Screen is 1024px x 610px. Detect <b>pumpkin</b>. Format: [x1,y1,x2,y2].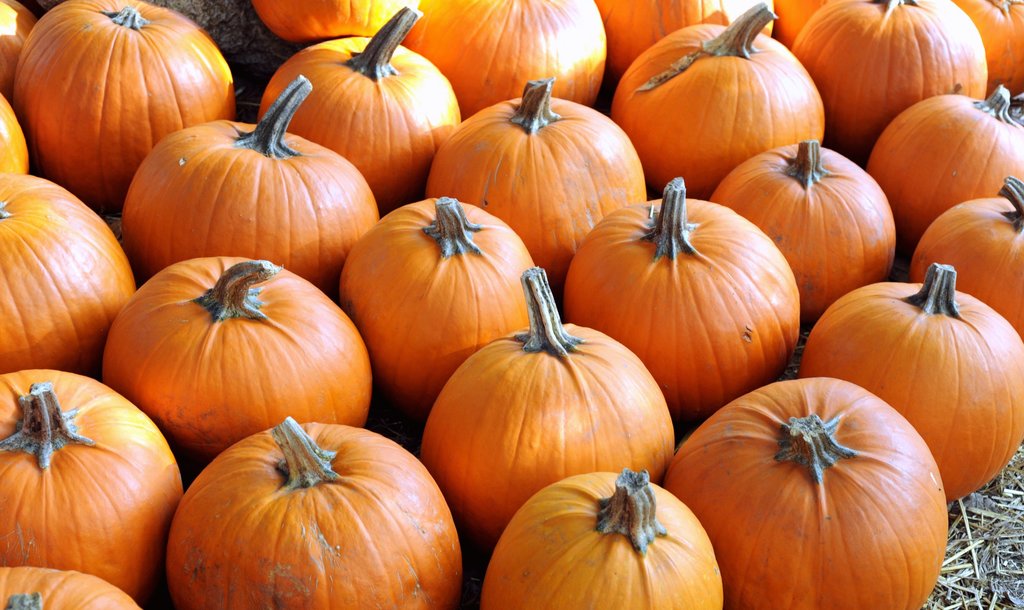
[17,12,215,183].
